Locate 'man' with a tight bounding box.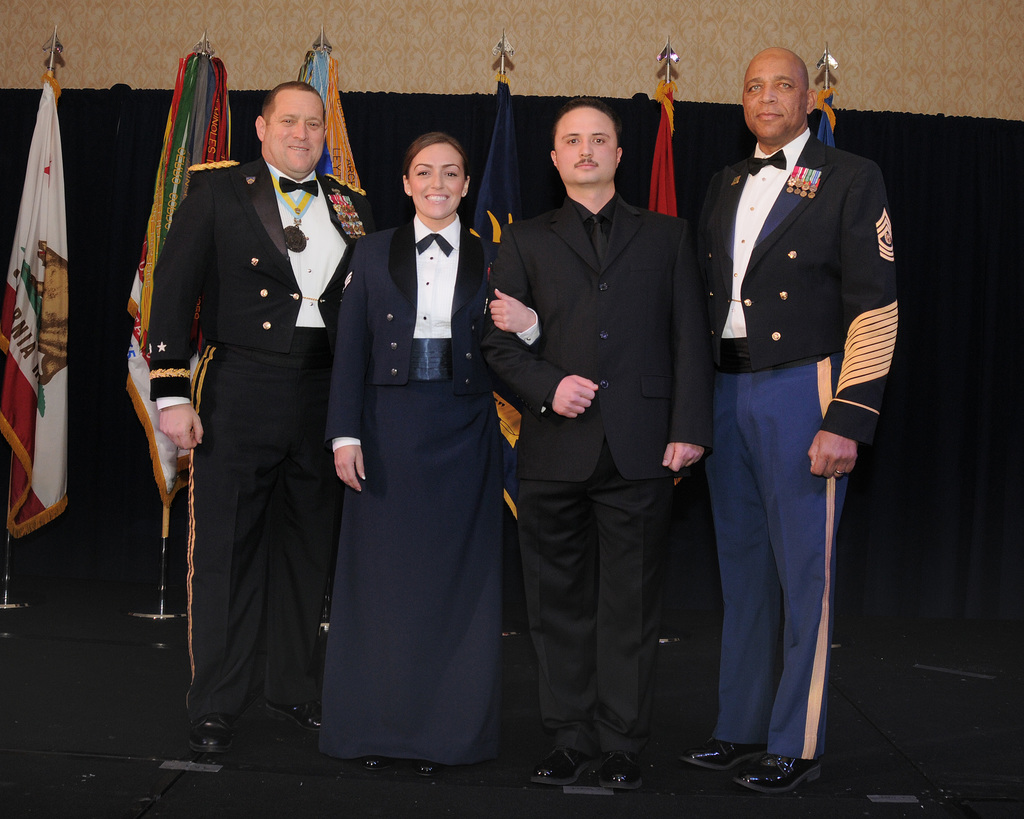
Rect(475, 99, 717, 793).
